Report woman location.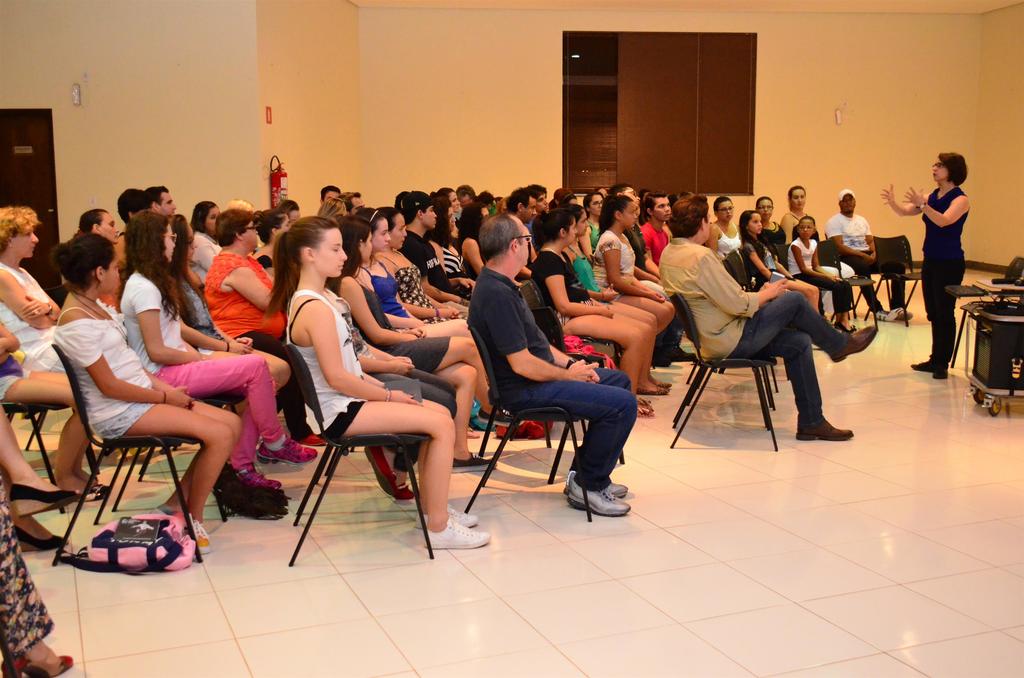
Report: BBox(881, 150, 968, 380).
